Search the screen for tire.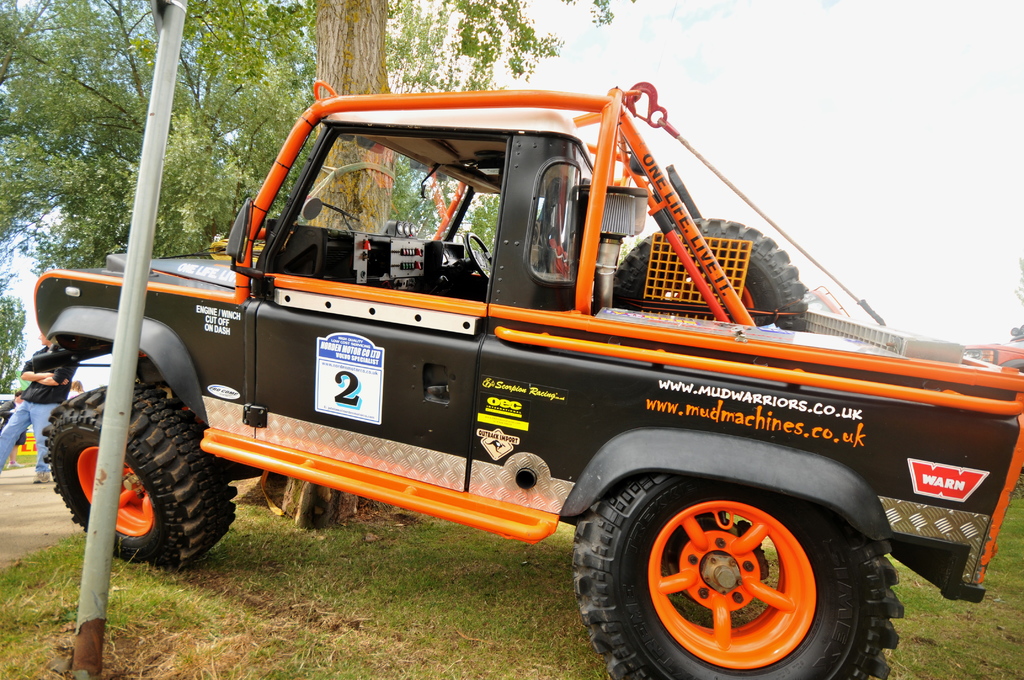
Found at [572,477,883,674].
